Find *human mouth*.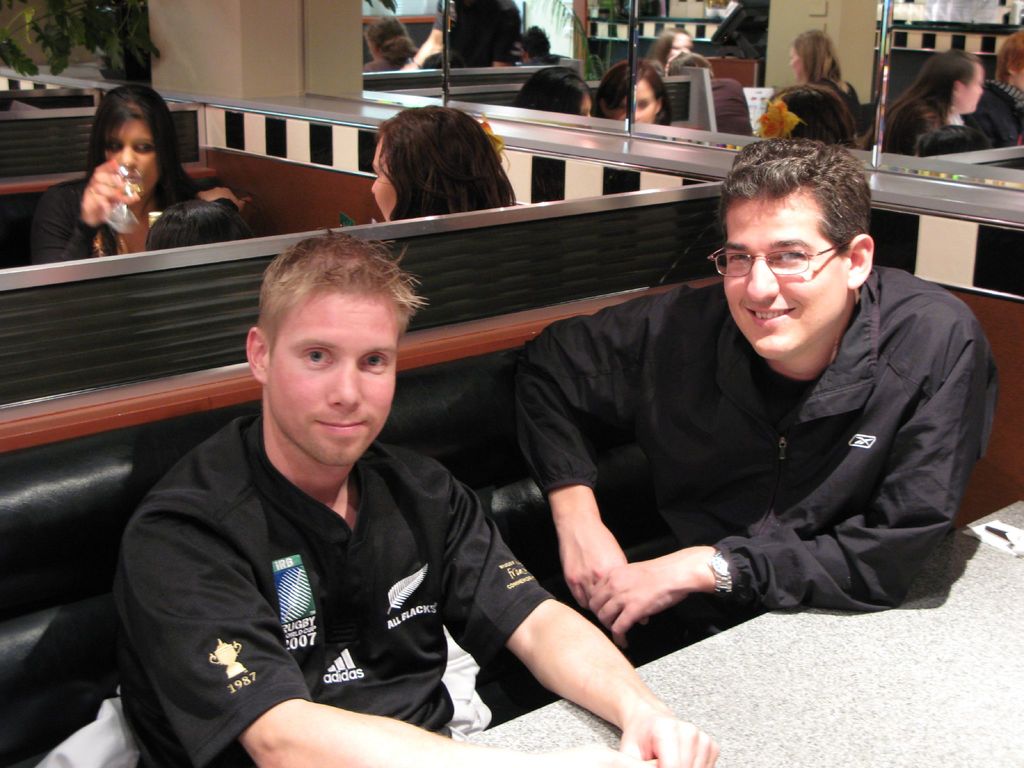
<box>125,173,149,182</box>.
